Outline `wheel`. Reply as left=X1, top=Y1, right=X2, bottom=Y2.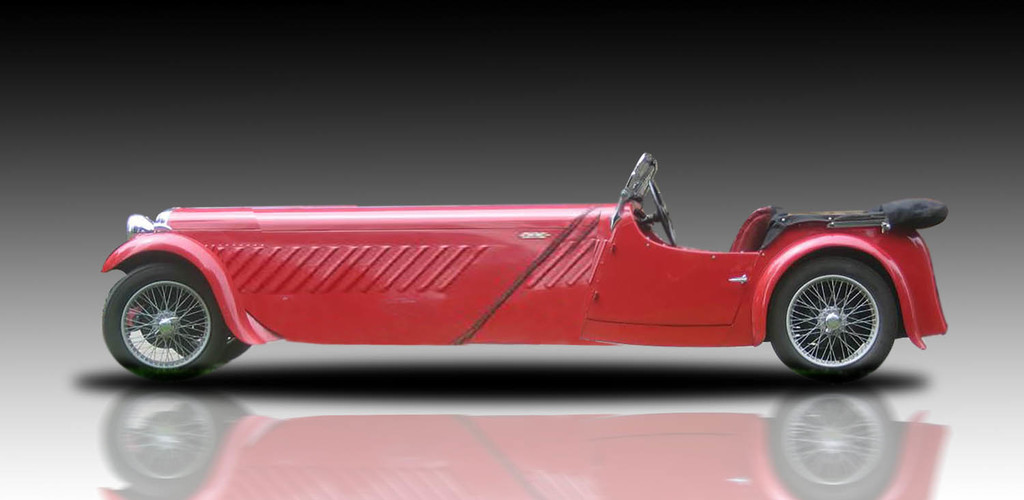
left=646, top=179, right=678, bottom=247.
